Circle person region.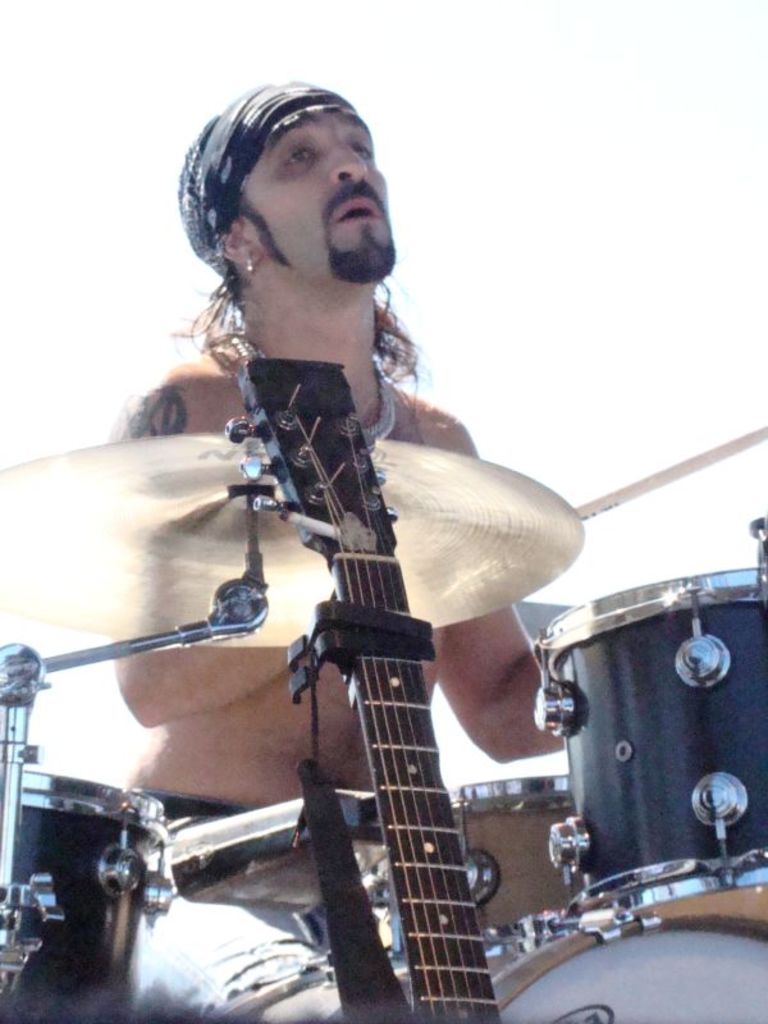
Region: (123,99,600,992).
